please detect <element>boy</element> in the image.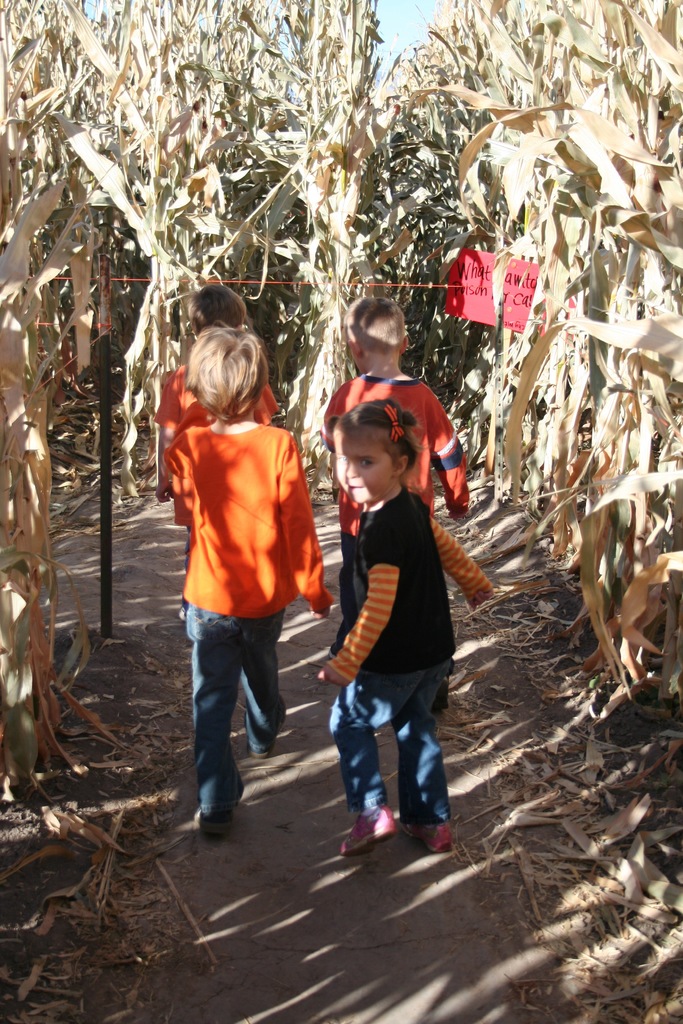
x1=163 y1=324 x2=338 y2=831.
